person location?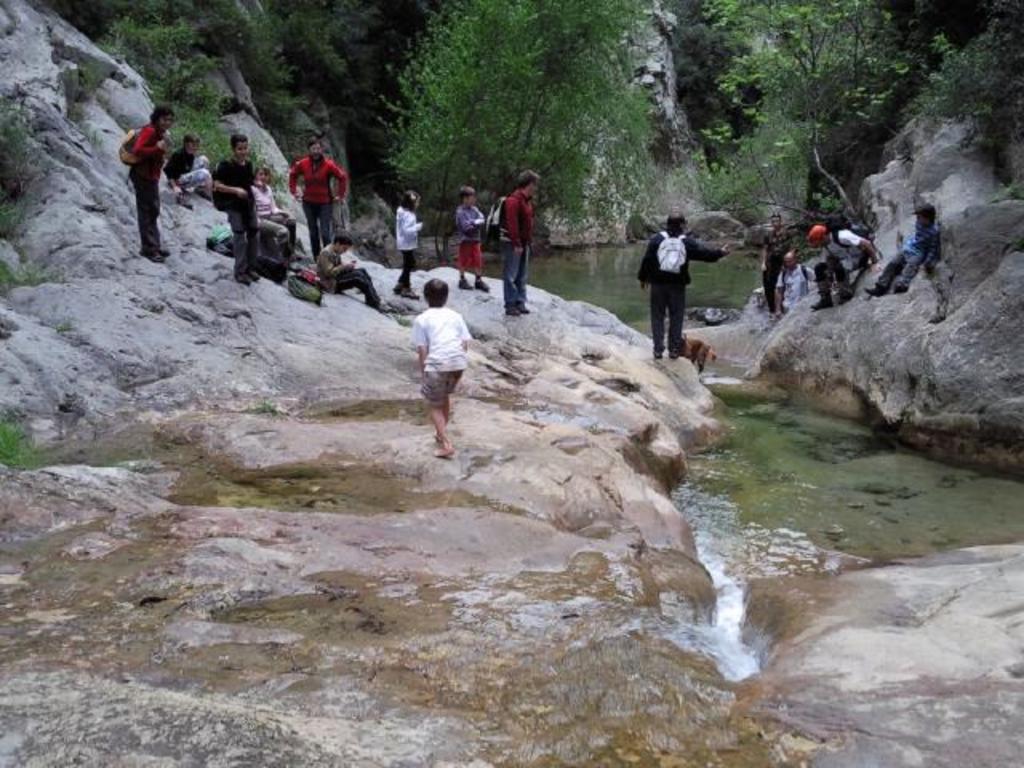
(126,107,173,262)
